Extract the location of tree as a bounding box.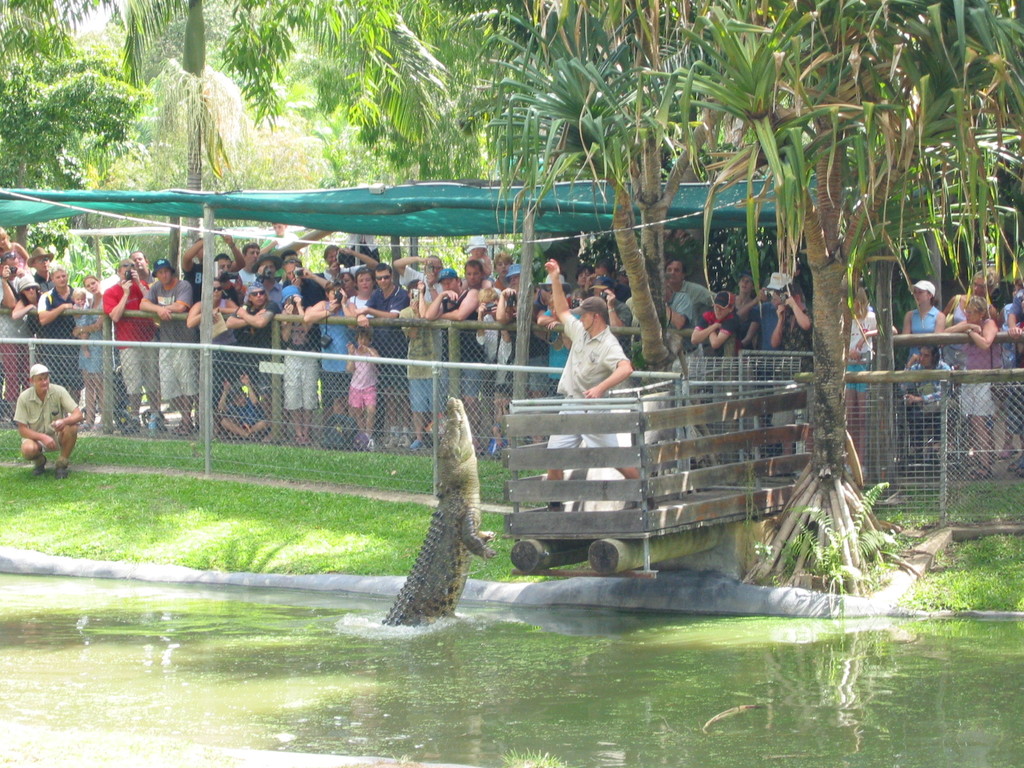
bbox=(0, 0, 144, 252).
